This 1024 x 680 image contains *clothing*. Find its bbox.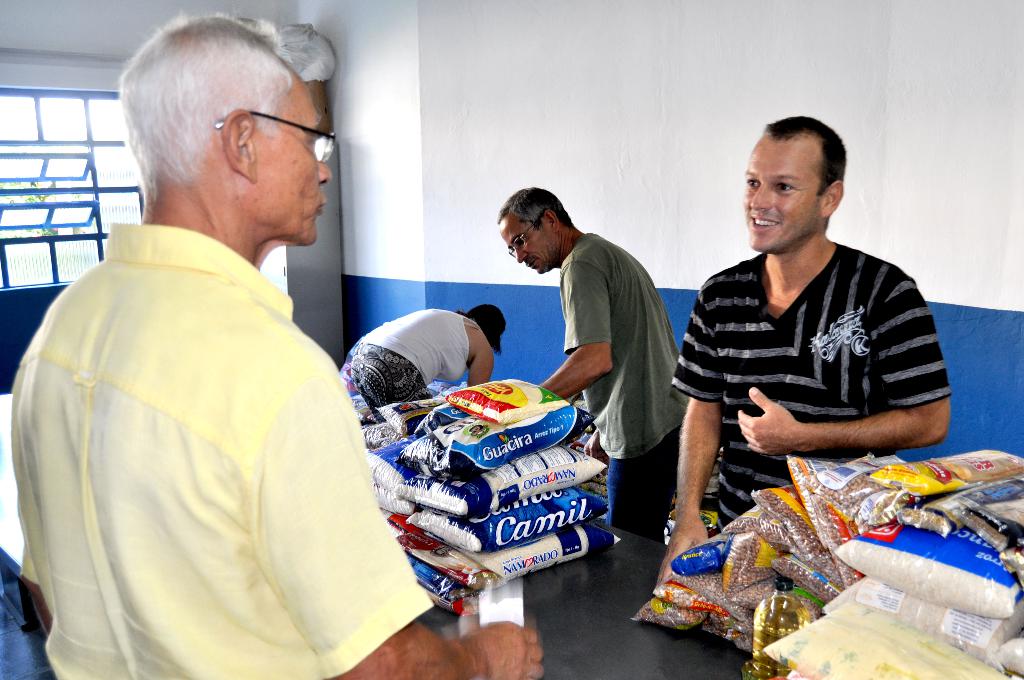
[546, 240, 691, 550].
